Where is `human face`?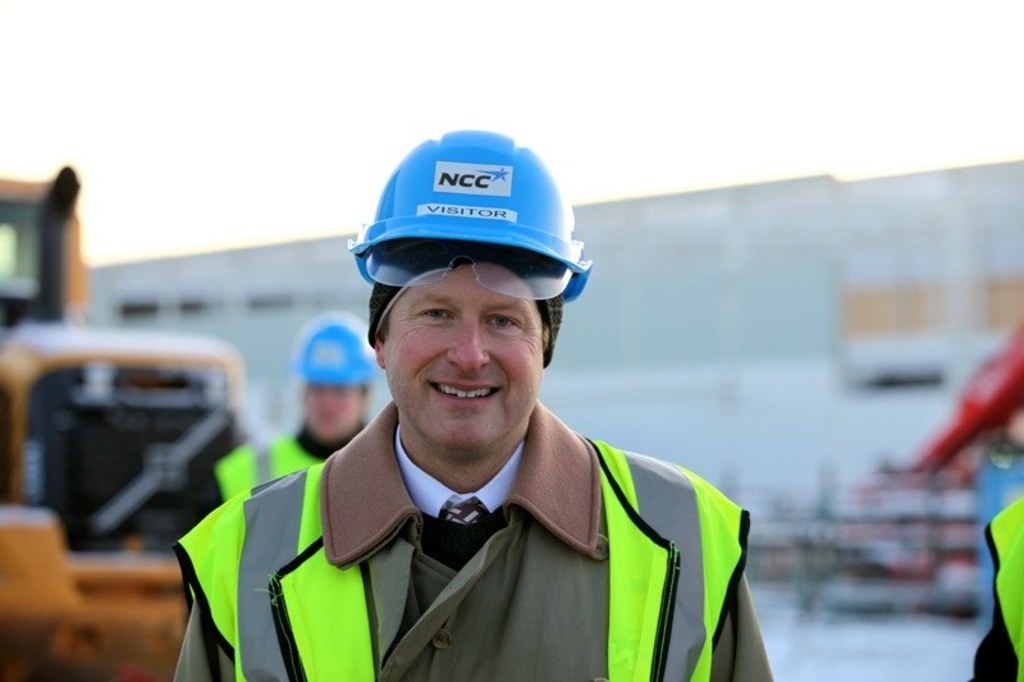
306, 379, 355, 439.
